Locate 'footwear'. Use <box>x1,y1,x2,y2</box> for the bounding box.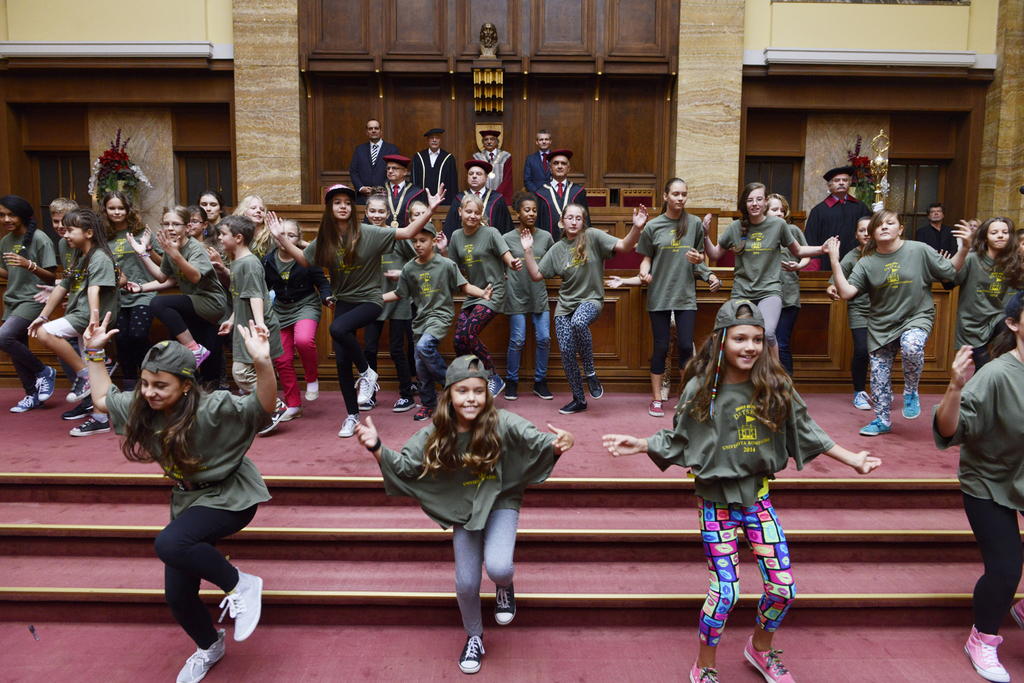
<box>391,391,419,411</box>.
